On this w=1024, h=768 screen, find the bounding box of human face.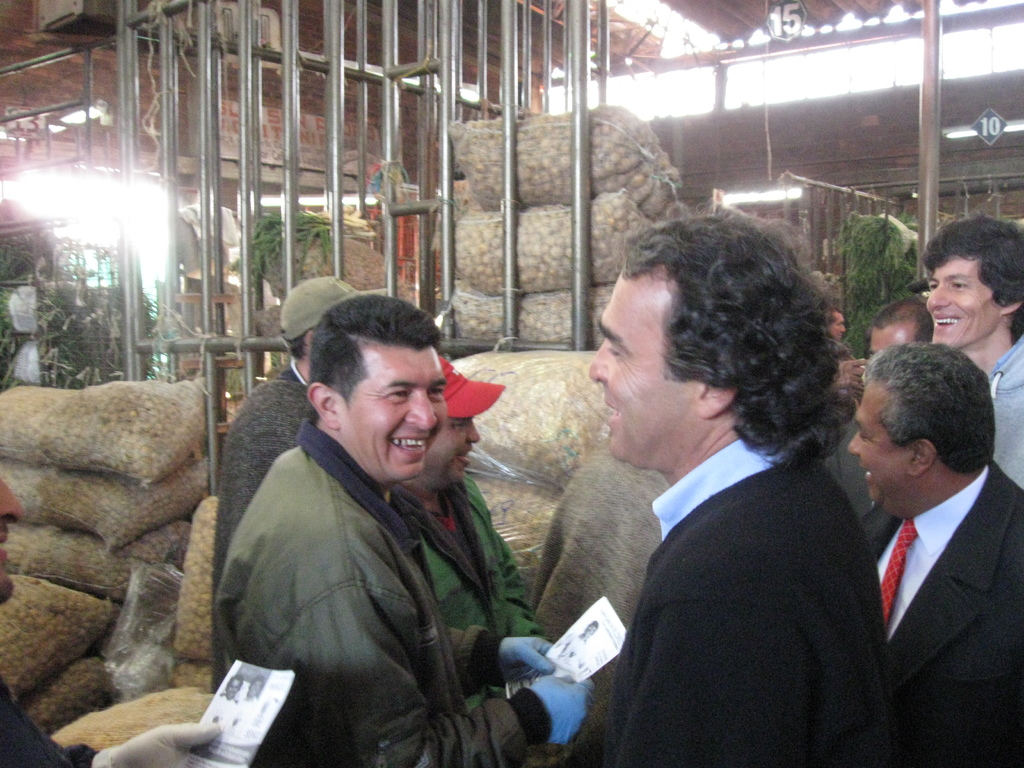
Bounding box: select_region(337, 346, 451, 483).
